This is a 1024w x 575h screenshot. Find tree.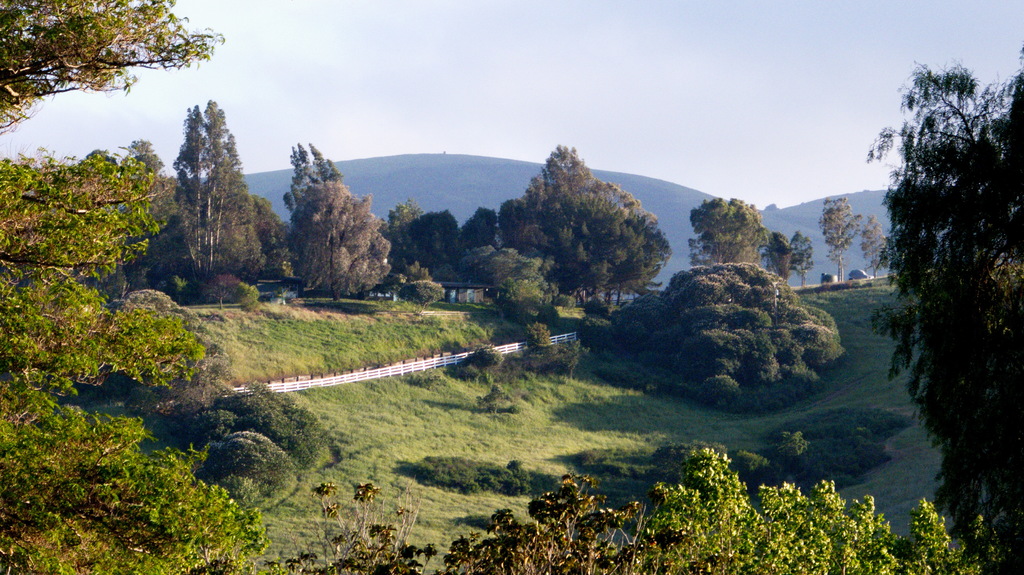
Bounding box: box=[762, 224, 794, 279].
